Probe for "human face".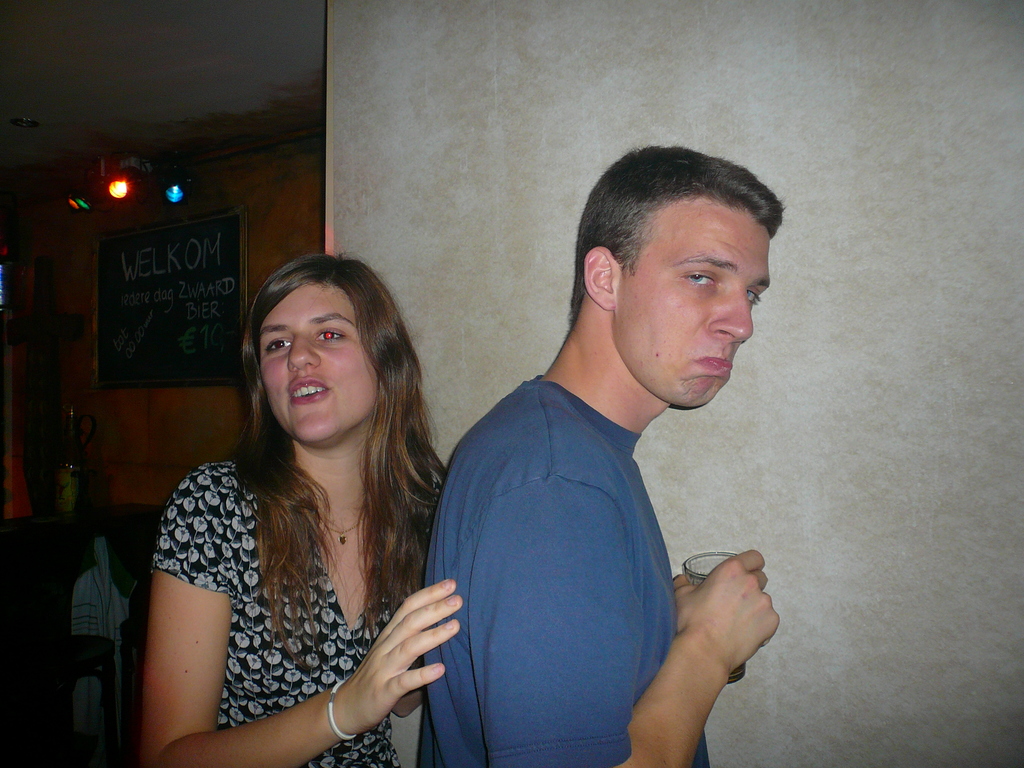
Probe result: [612,198,769,406].
